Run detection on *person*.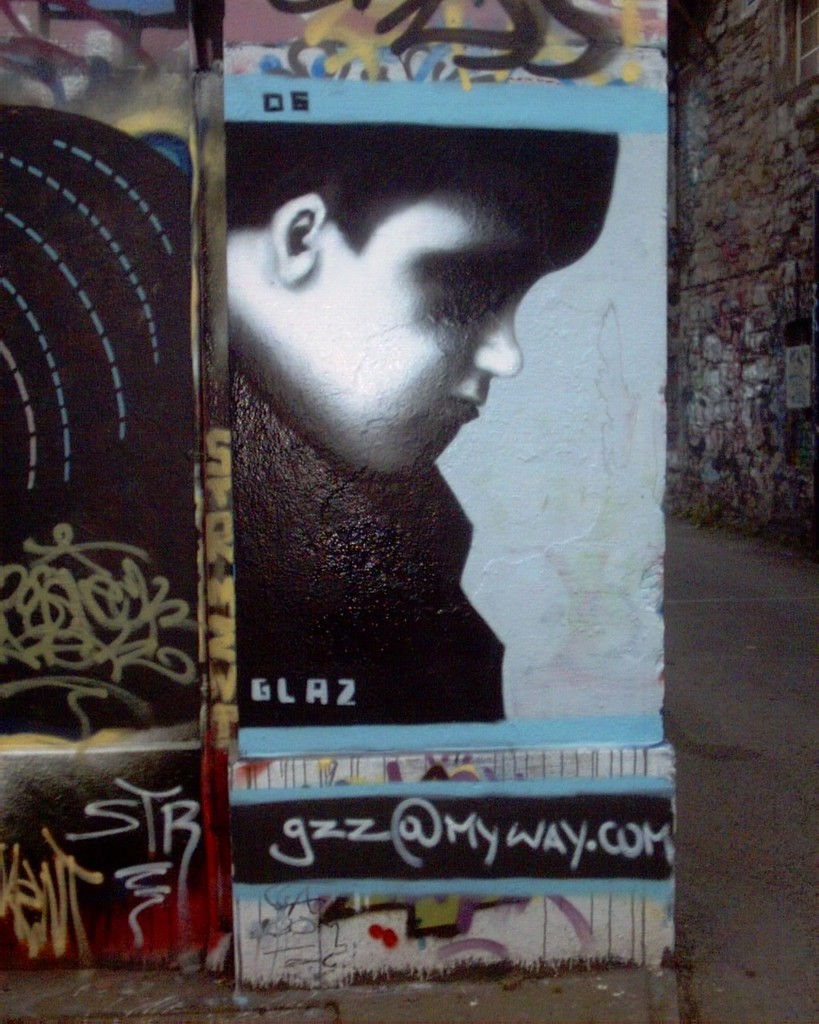
Result: x1=224 y1=123 x2=629 y2=718.
